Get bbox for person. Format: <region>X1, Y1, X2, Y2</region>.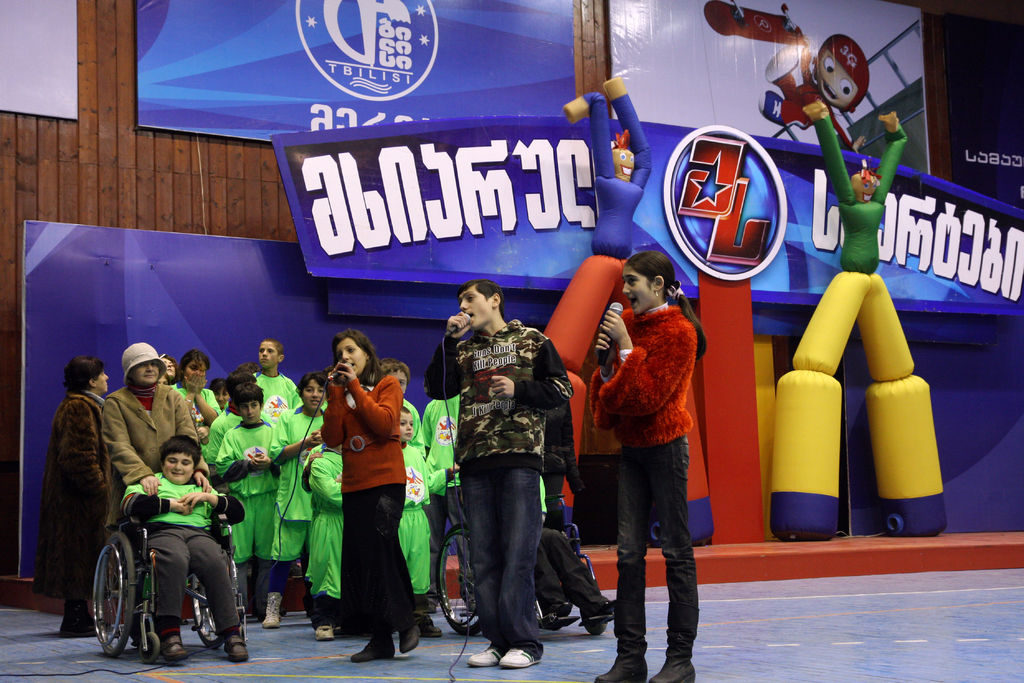
<region>416, 374, 508, 626</region>.
